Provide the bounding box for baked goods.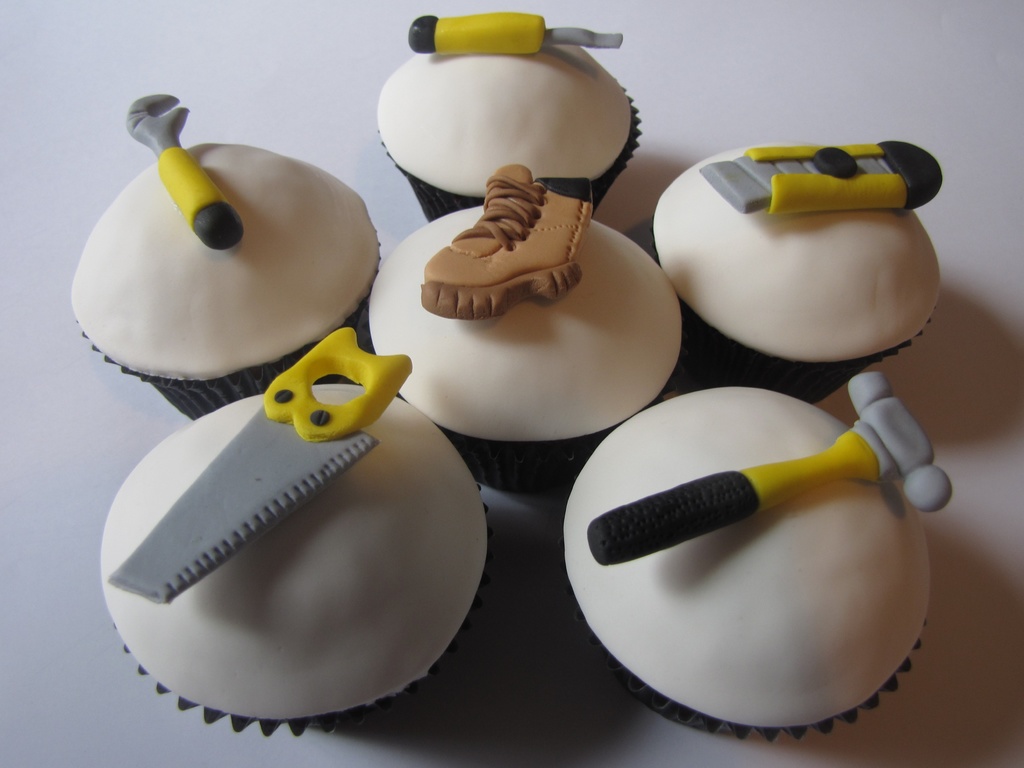
(left=70, top=109, right=356, bottom=420).
